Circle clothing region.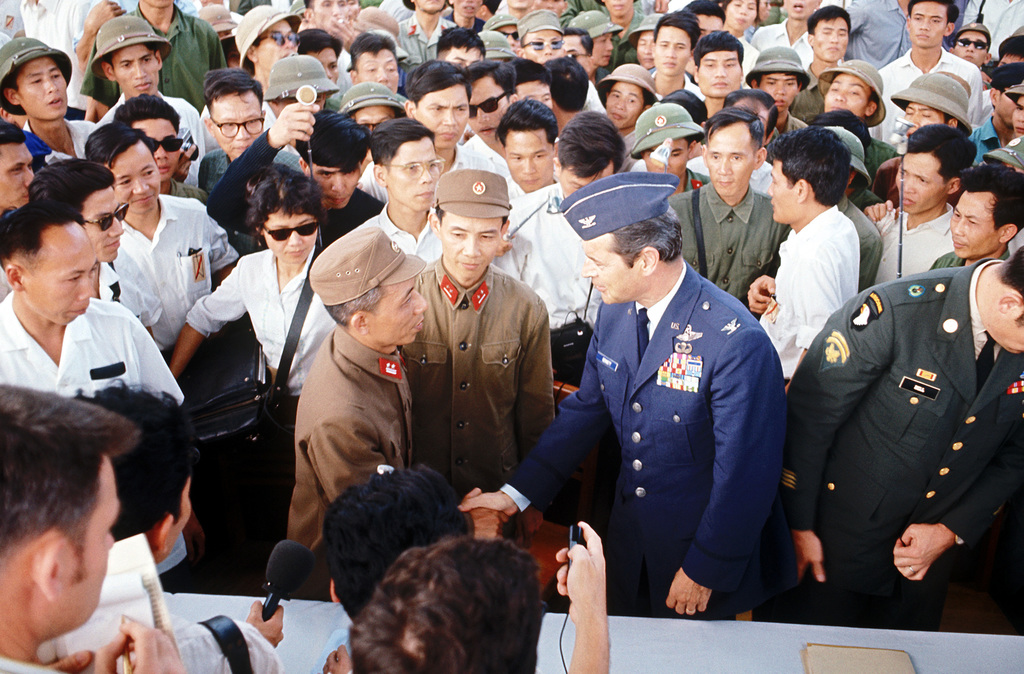
Region: {"left": 854, "top": 203, "right": 964, "bottom": 282}.
